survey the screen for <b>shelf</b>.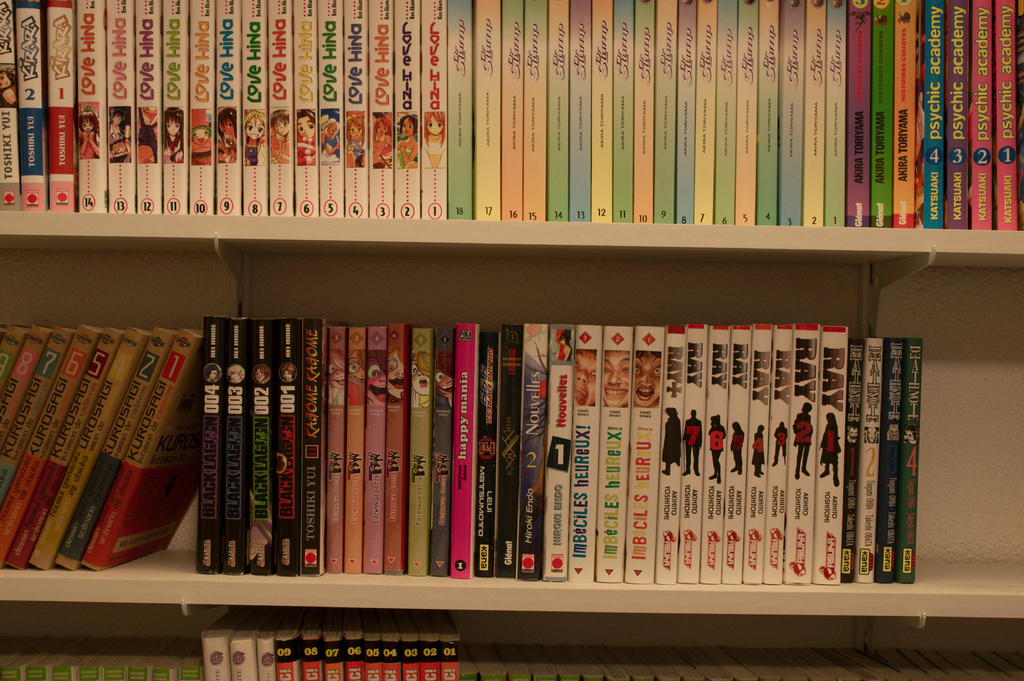
Survey found: 0 0 1023 271.
